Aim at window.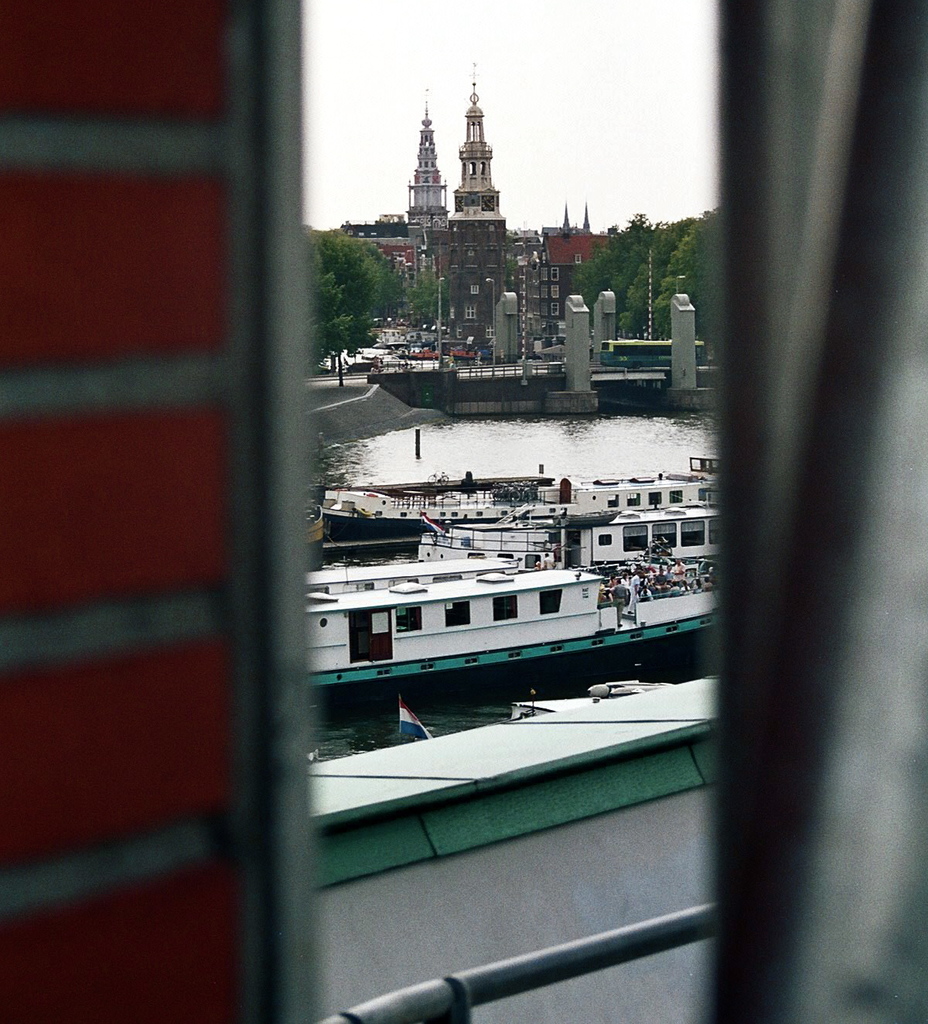
Aimed at [708,518,727,543].
